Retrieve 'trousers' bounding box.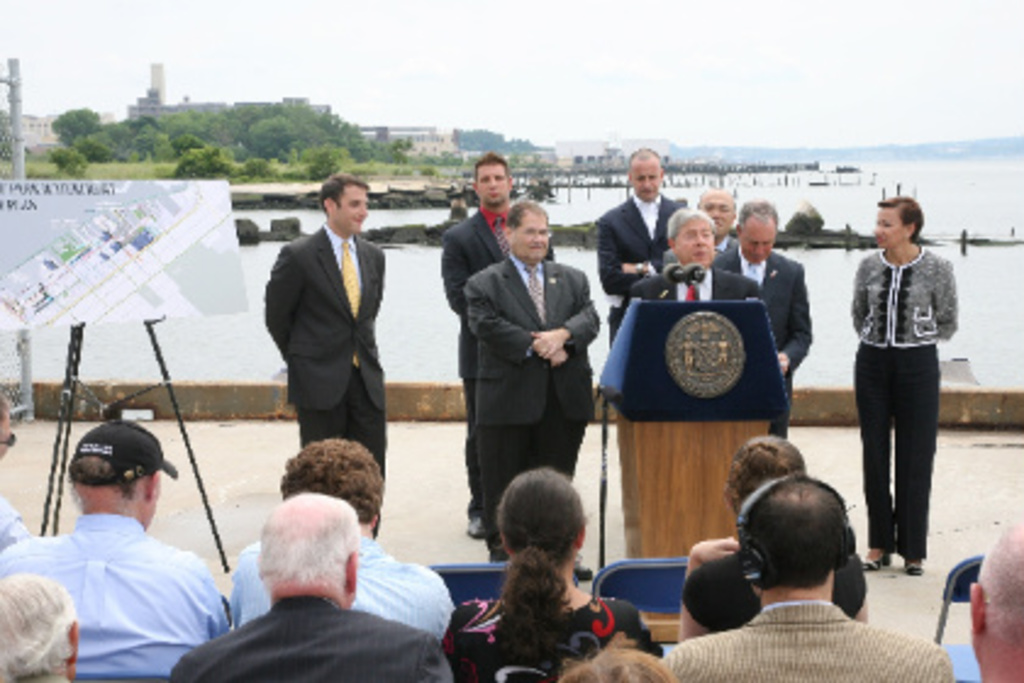
Bounding box: x1=478 y1=420 x2=595 y2=554.
